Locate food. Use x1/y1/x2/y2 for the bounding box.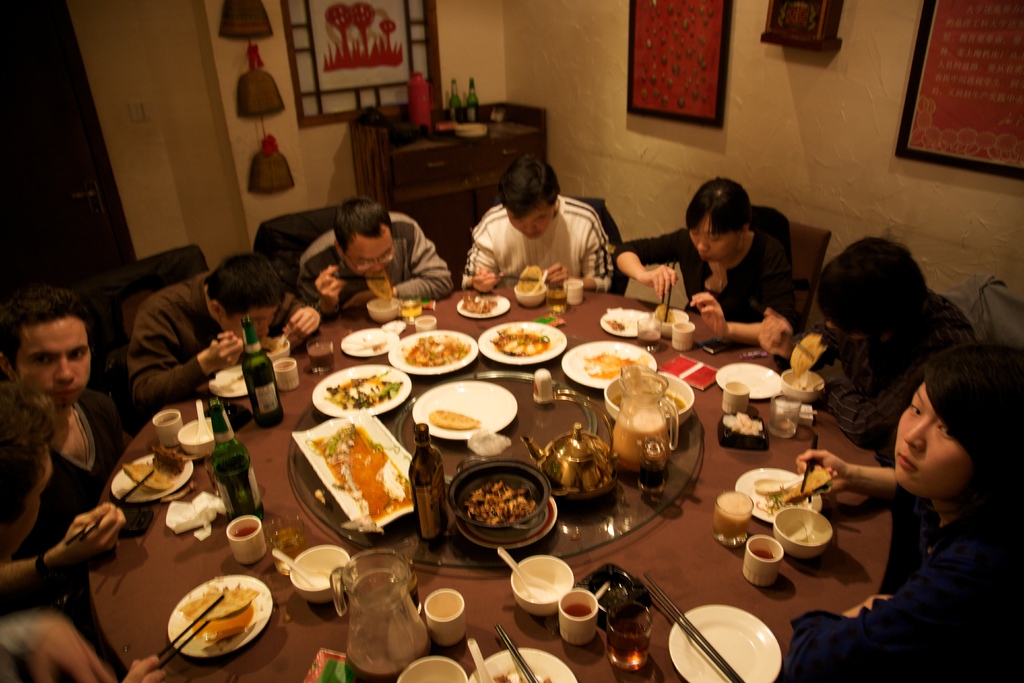
606/305/641/335.
